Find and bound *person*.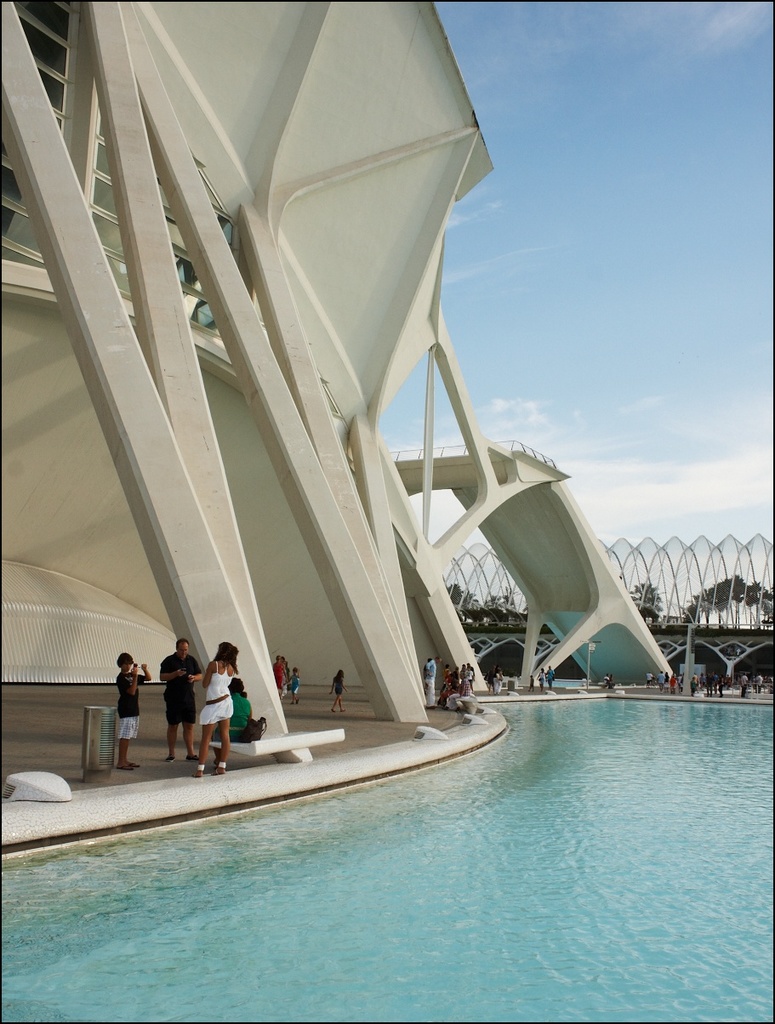
Bound: bbox=[329, 667, 345, 713].
